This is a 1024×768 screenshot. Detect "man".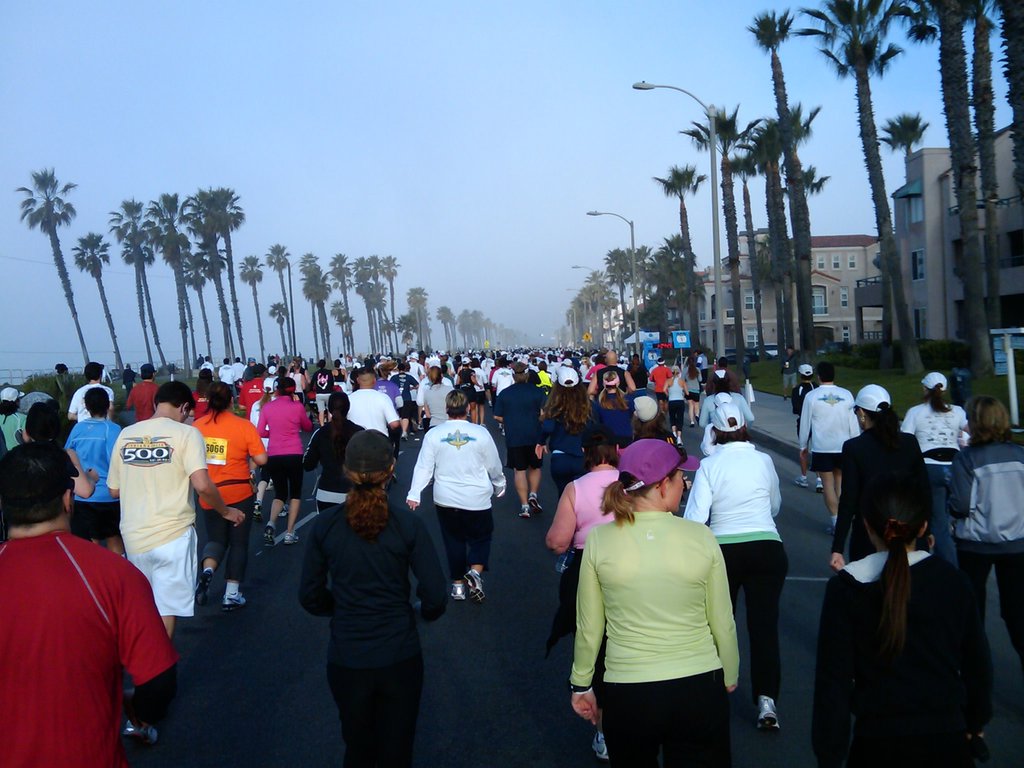
select_region(705, 356, 743, 394).
